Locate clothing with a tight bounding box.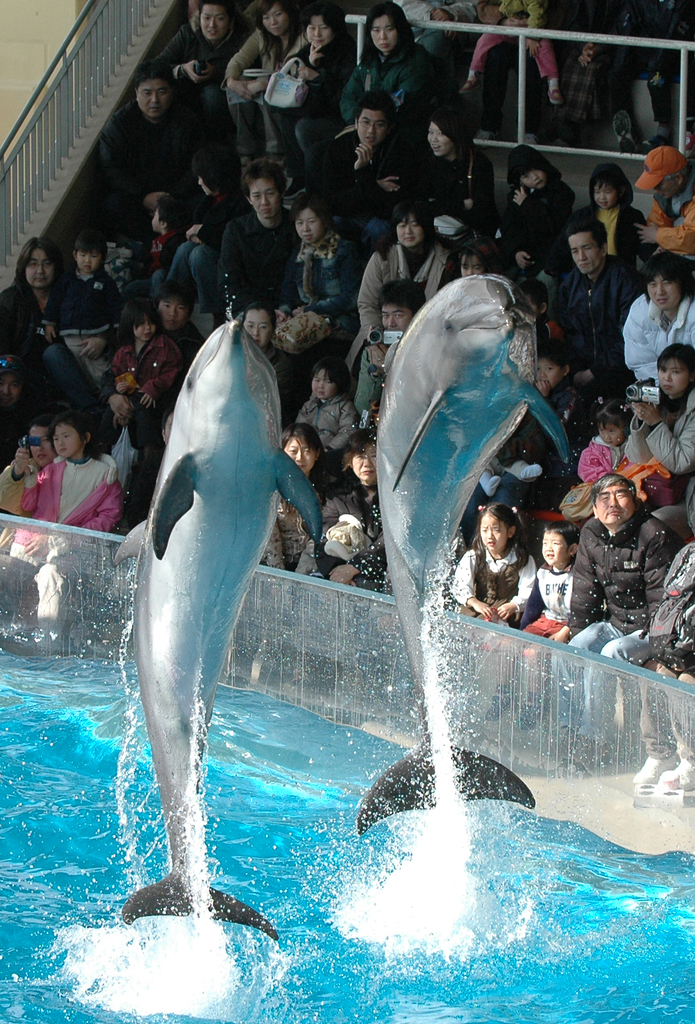
bbox=[449, 541, 531, 625].
